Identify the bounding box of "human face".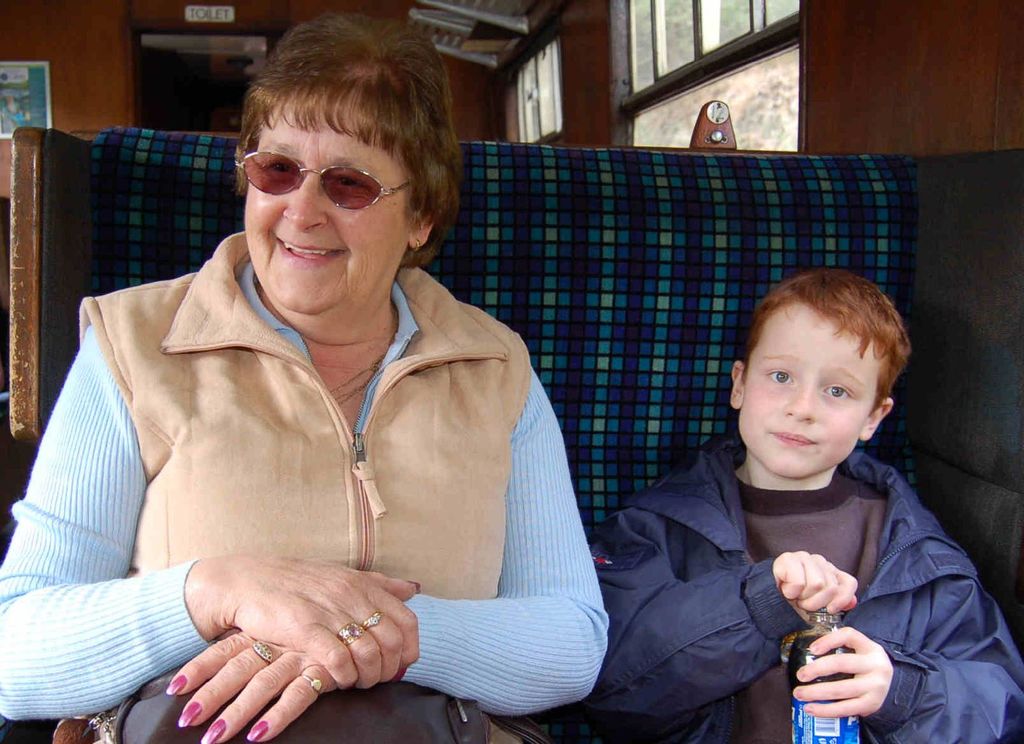
select_region(235, 111, 437, 328).
